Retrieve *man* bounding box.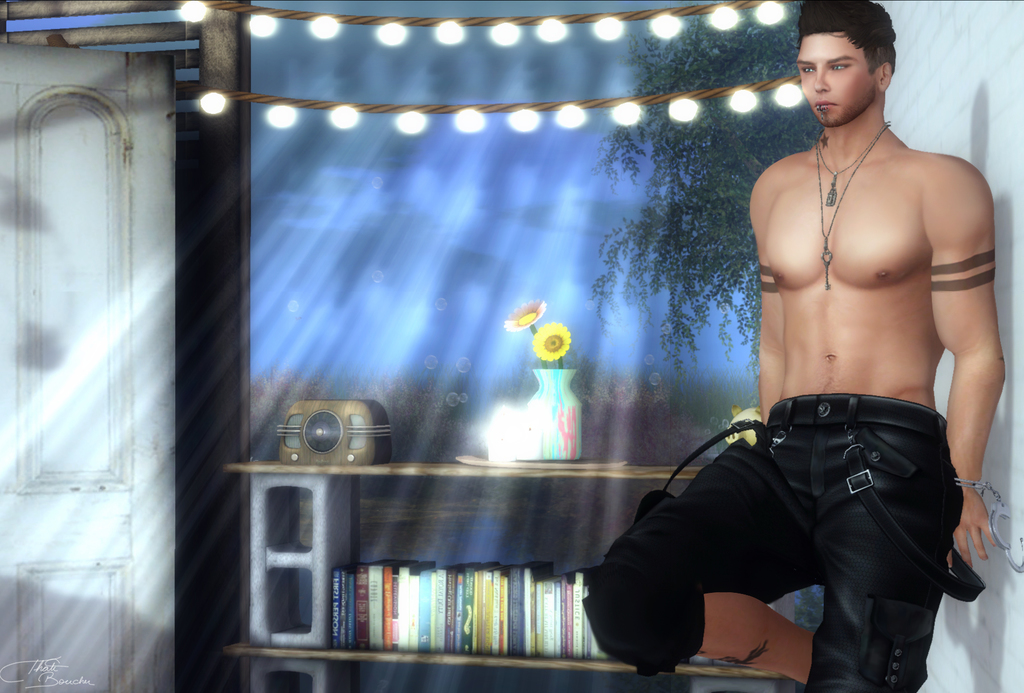
Bounding box: [634,63,993,678].
